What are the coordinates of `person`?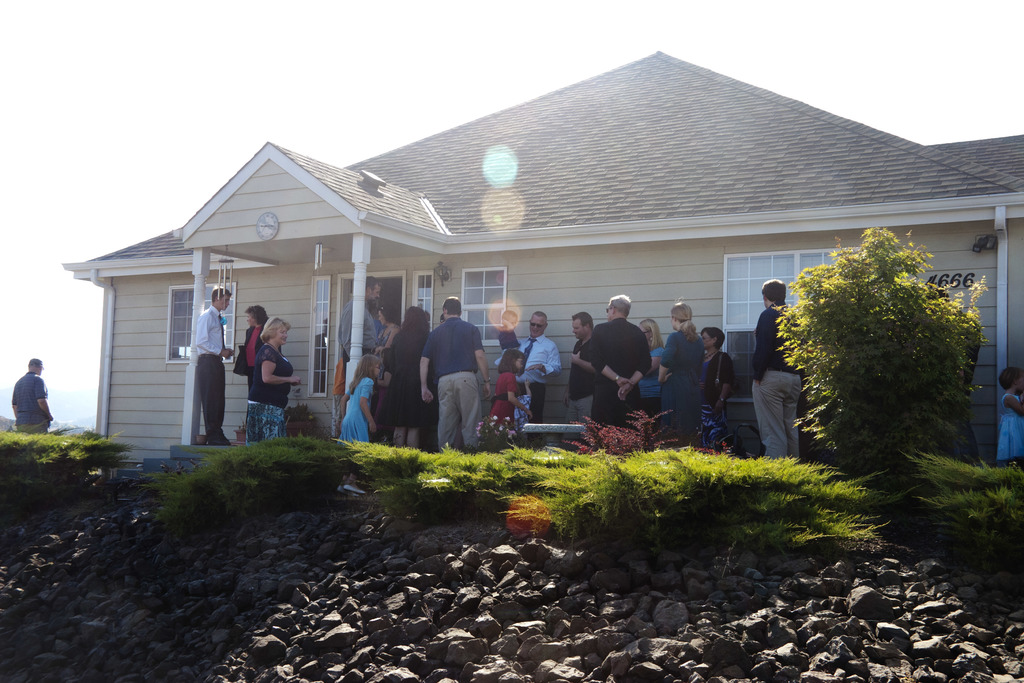
{"left": 495, "top": 307, "right": 521, "bottom": 354}.
